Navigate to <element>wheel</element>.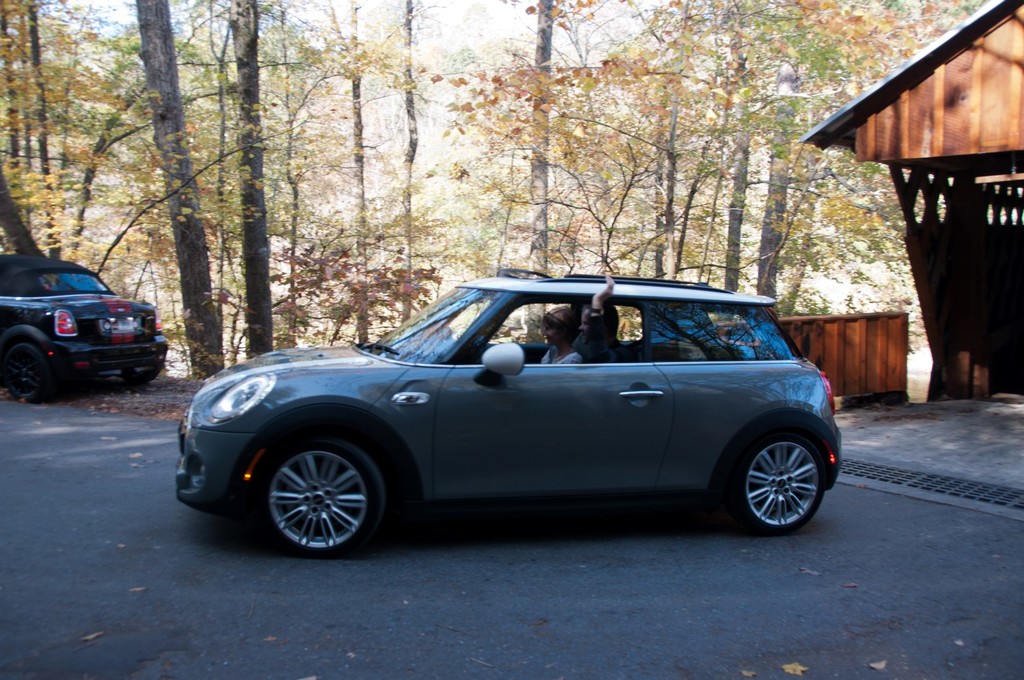
Navigation target: 122,362,160,385.
